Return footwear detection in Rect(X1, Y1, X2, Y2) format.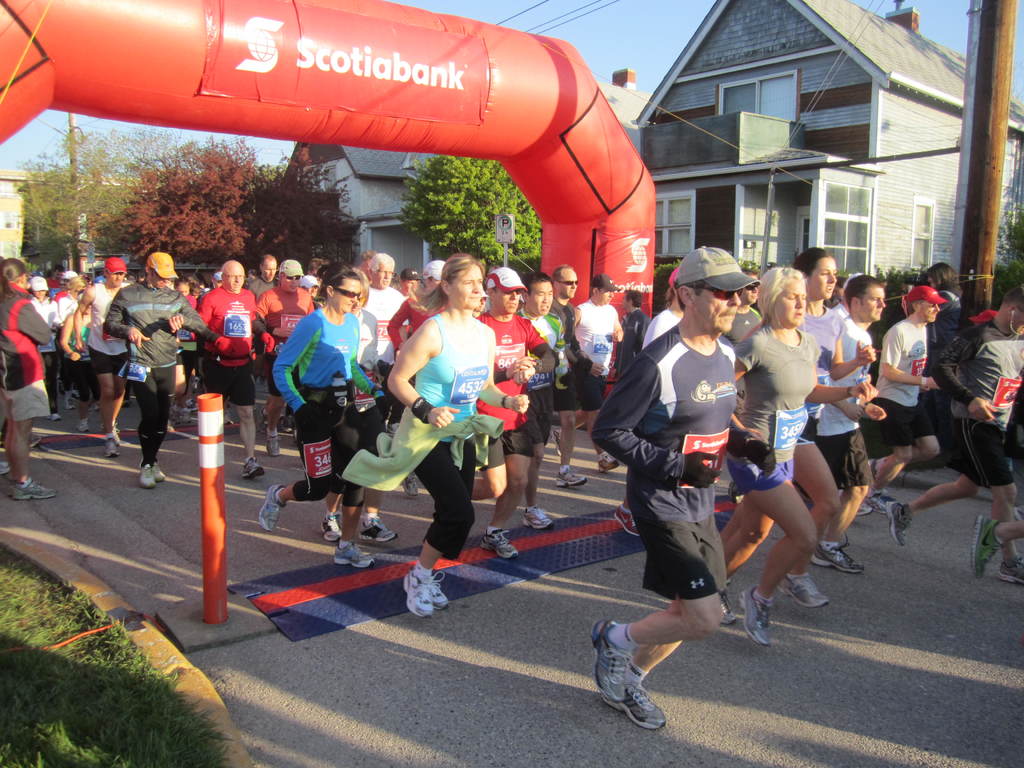
Rect(47, 411, 60, 422).
